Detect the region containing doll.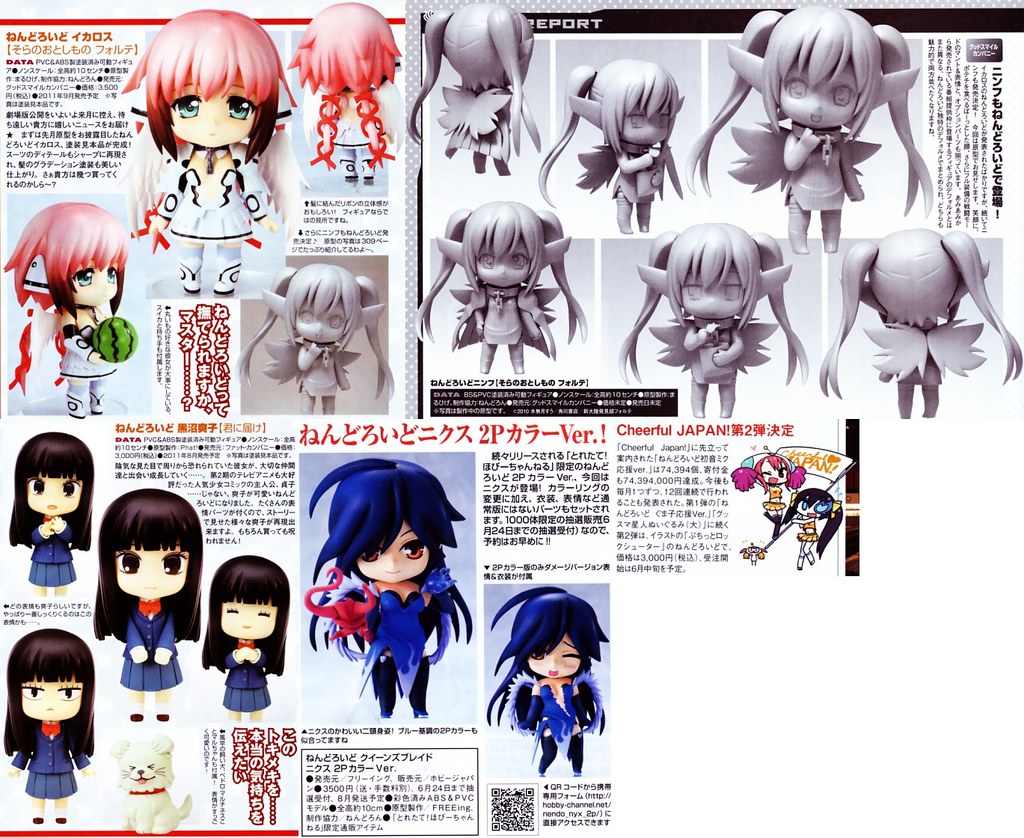
locate(97, 492, 212, 712).
